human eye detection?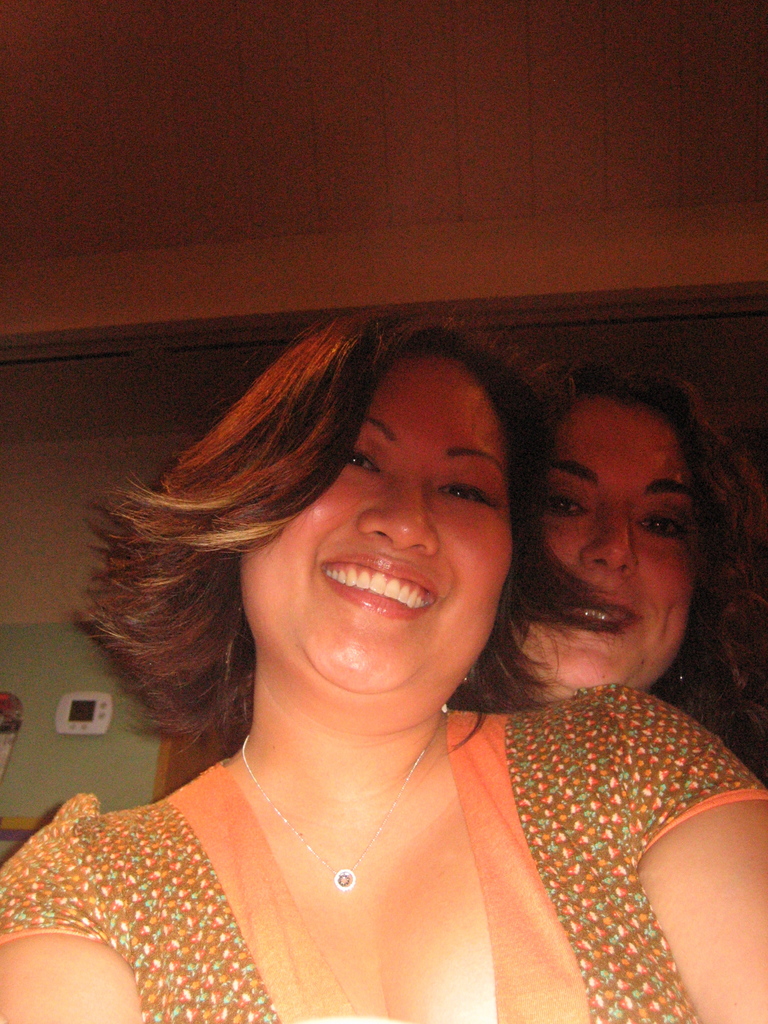
detection(436, 470, 503, 504)
